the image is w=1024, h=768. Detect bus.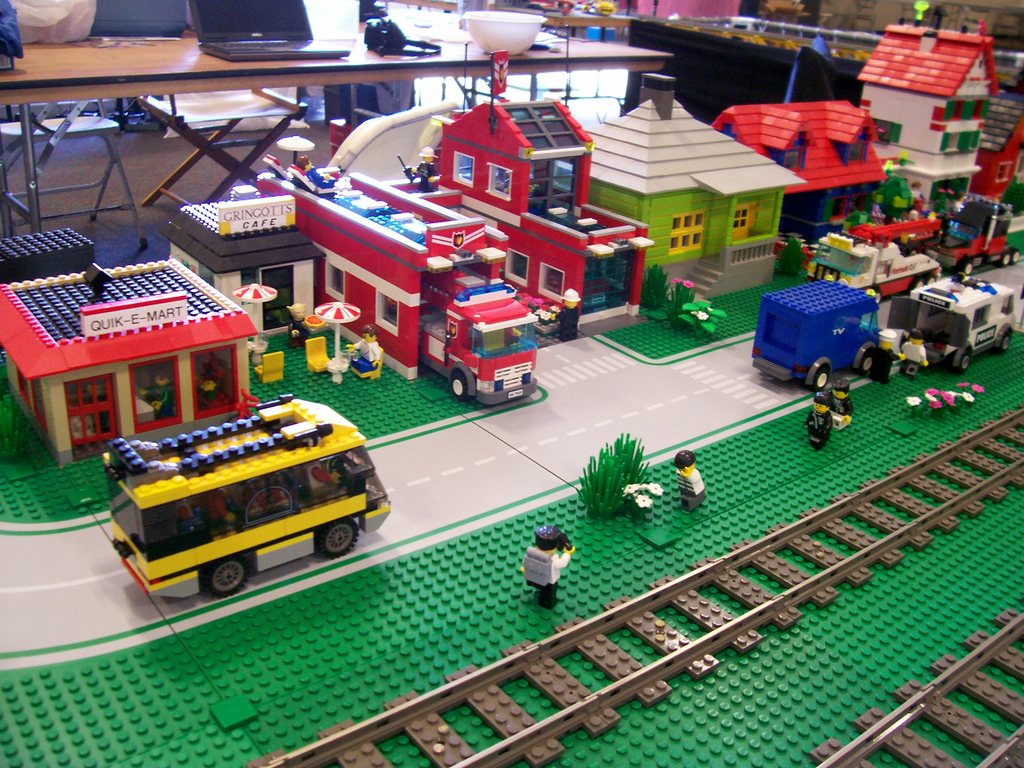
Detection: {"x1": 417, "y1": 268, "x2": 537, "y2": 408}.
